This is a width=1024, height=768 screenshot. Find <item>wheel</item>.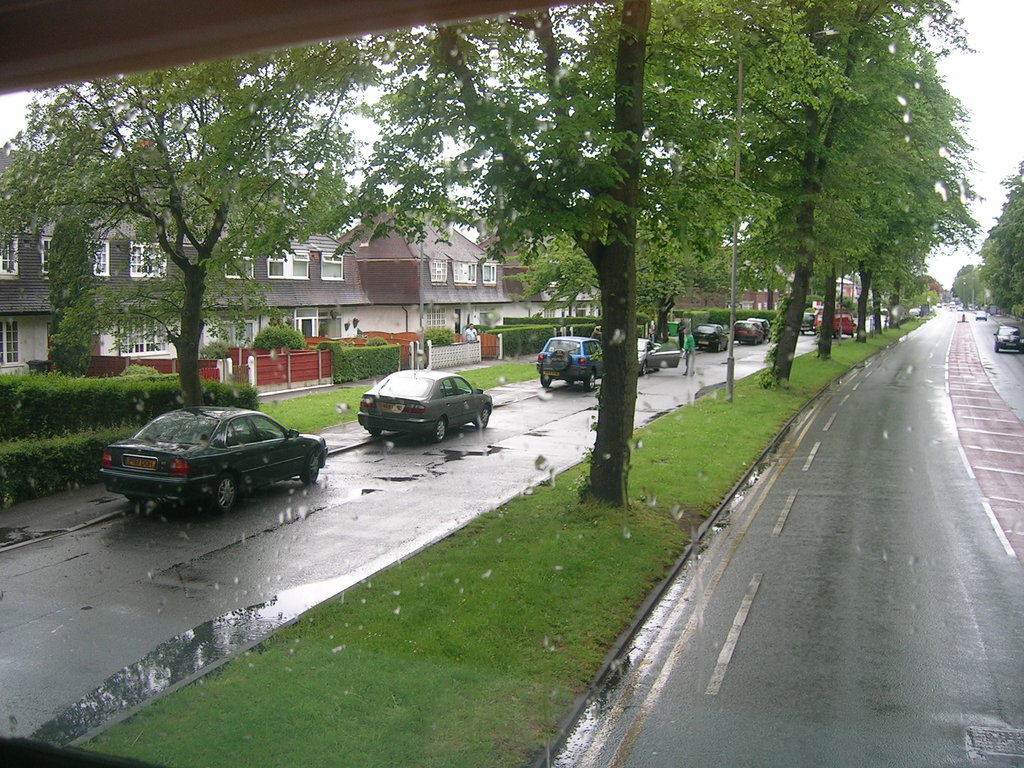
Bounding box: <bbox>303, 456, 319, 486</bbox>.
